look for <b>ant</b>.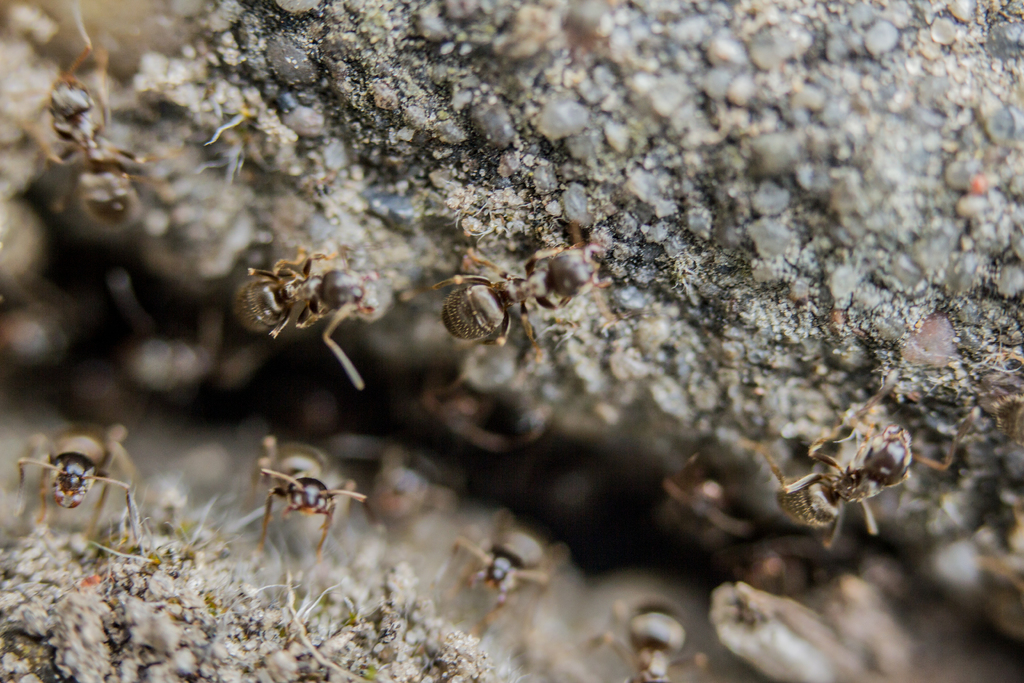
Found: rect(589, 596, 719, 682).
